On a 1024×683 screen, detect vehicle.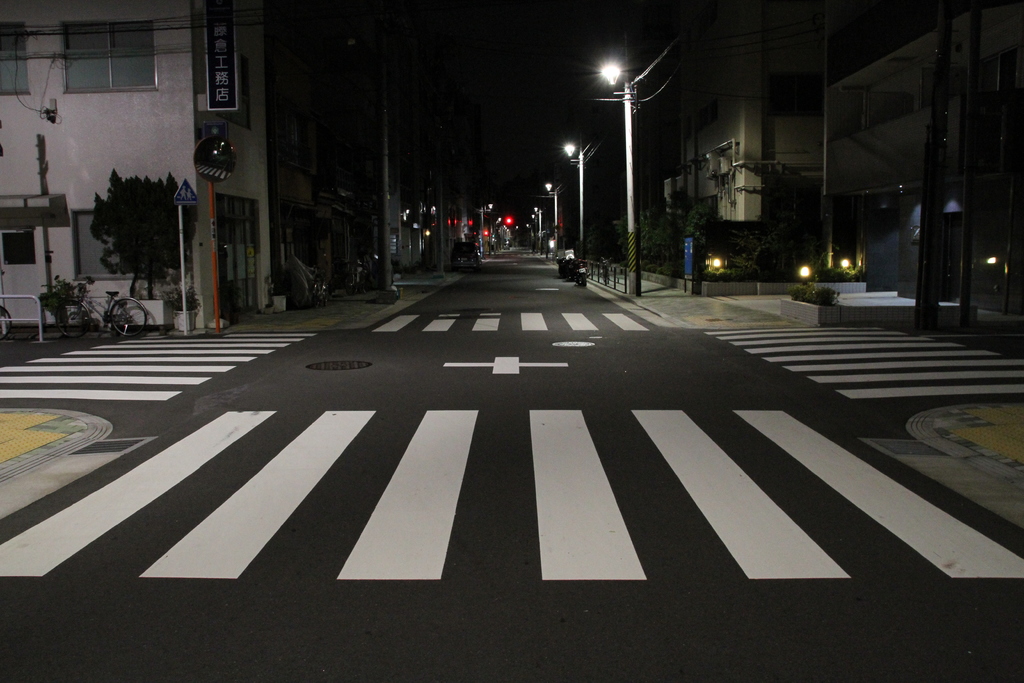
x1=0 y1=299 x2=12 y2=338.
